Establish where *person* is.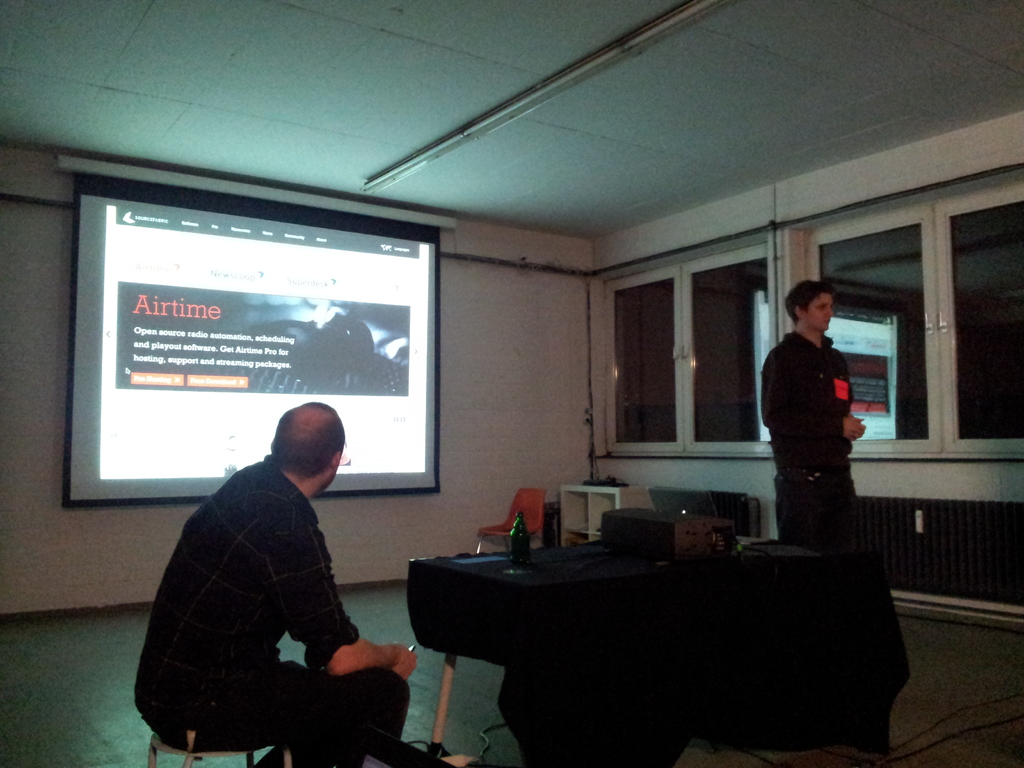
Established at box(760, 280, 865, 563).
